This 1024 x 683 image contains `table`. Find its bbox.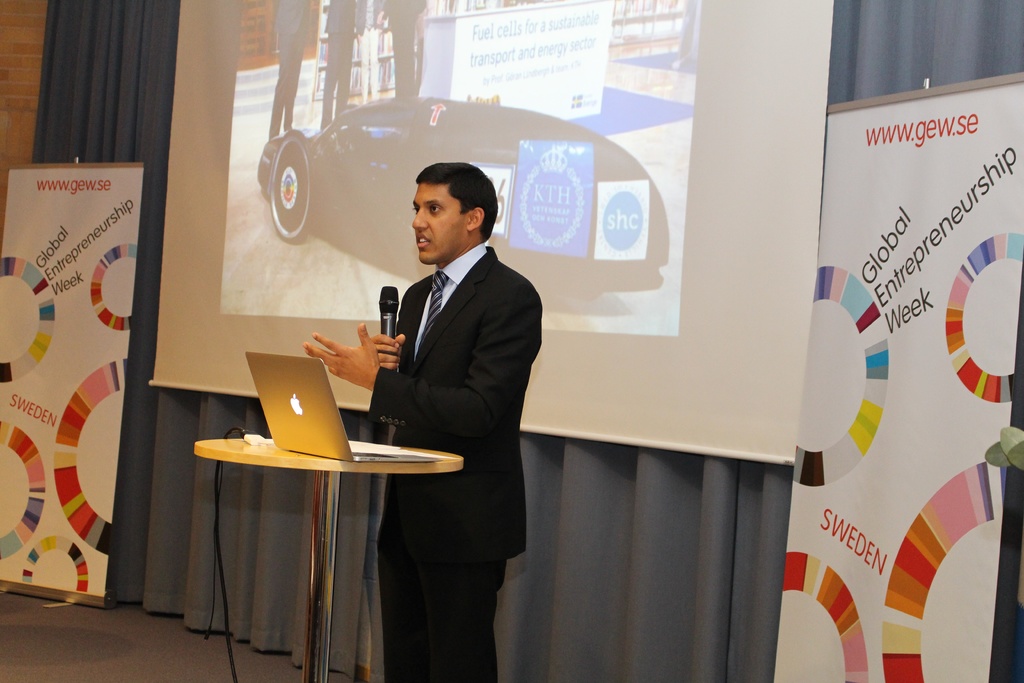
pyautogui.locateOnScreen(171, 401, 450, 678).
